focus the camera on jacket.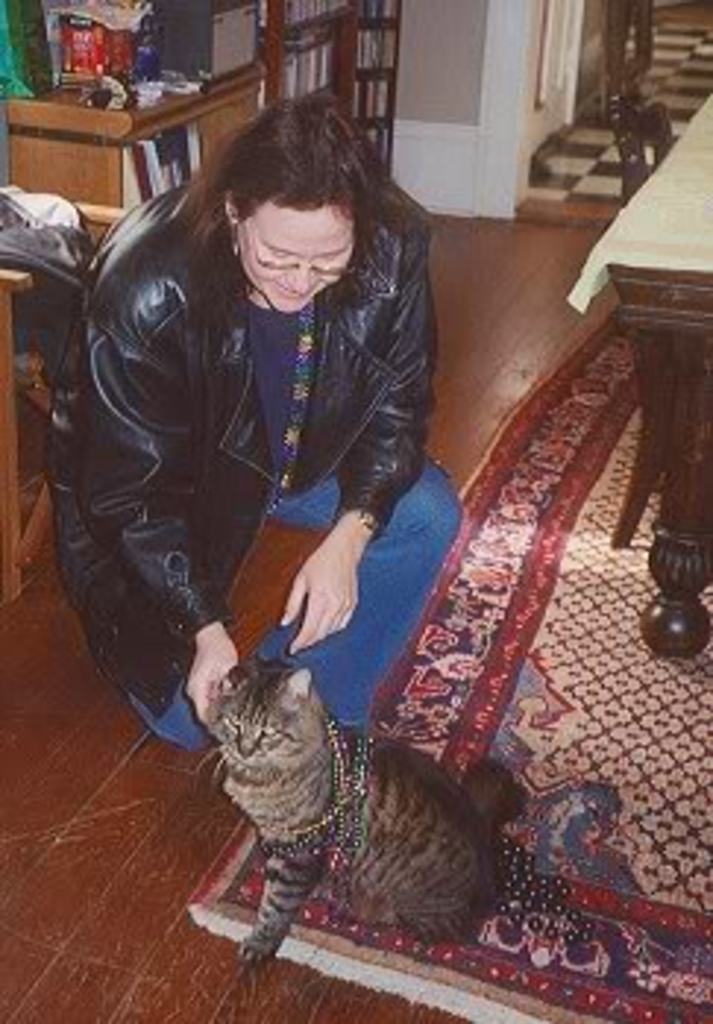
Focus region: <region>50, 156, 440, 725</region>.
